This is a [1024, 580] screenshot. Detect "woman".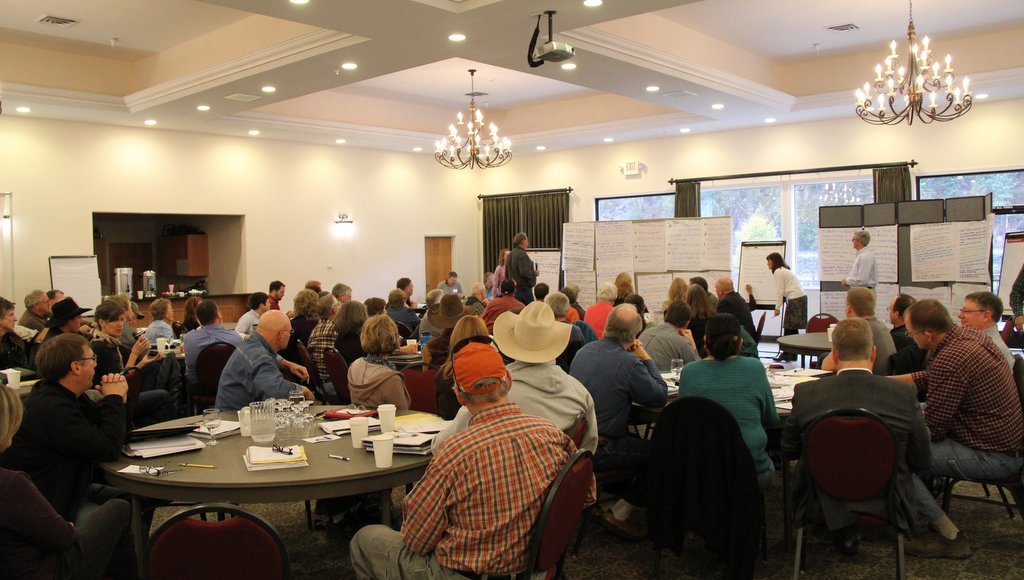
rect(0, 381, 137, 579).
